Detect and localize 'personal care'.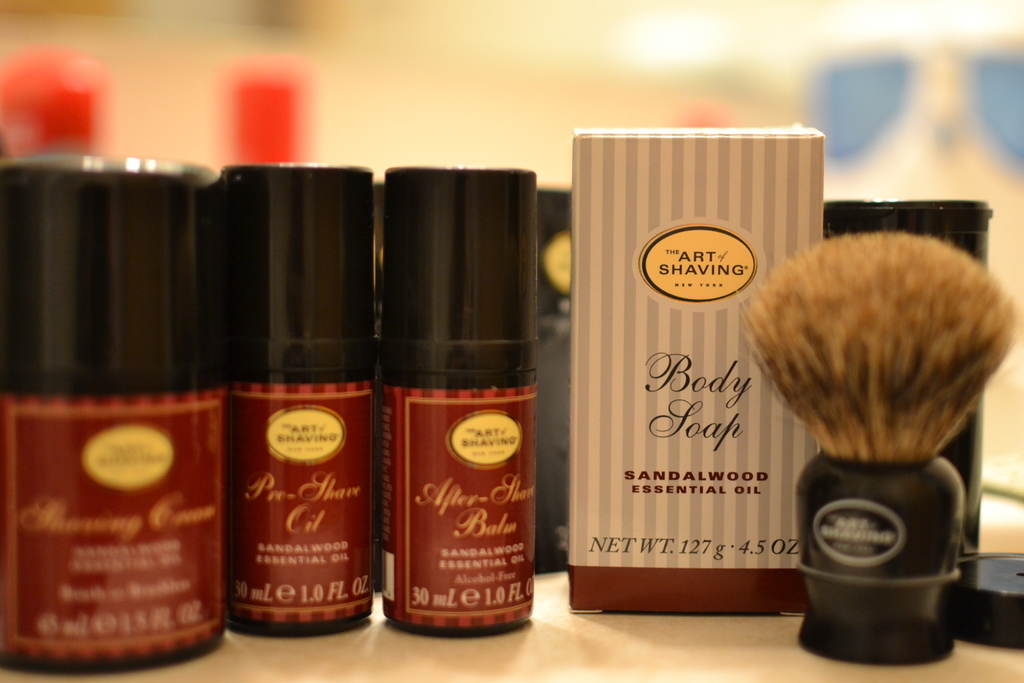
Localized at [x1=225, y1=162, x2=375, y2=635].
